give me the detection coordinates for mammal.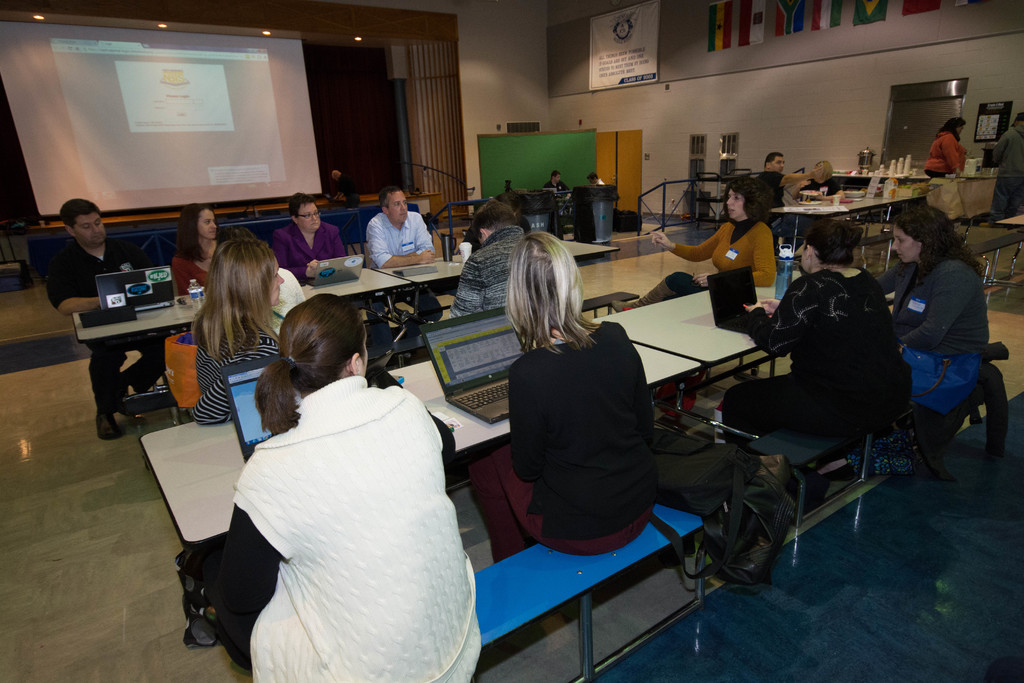
l=609, t=162, r=778, b=415.
